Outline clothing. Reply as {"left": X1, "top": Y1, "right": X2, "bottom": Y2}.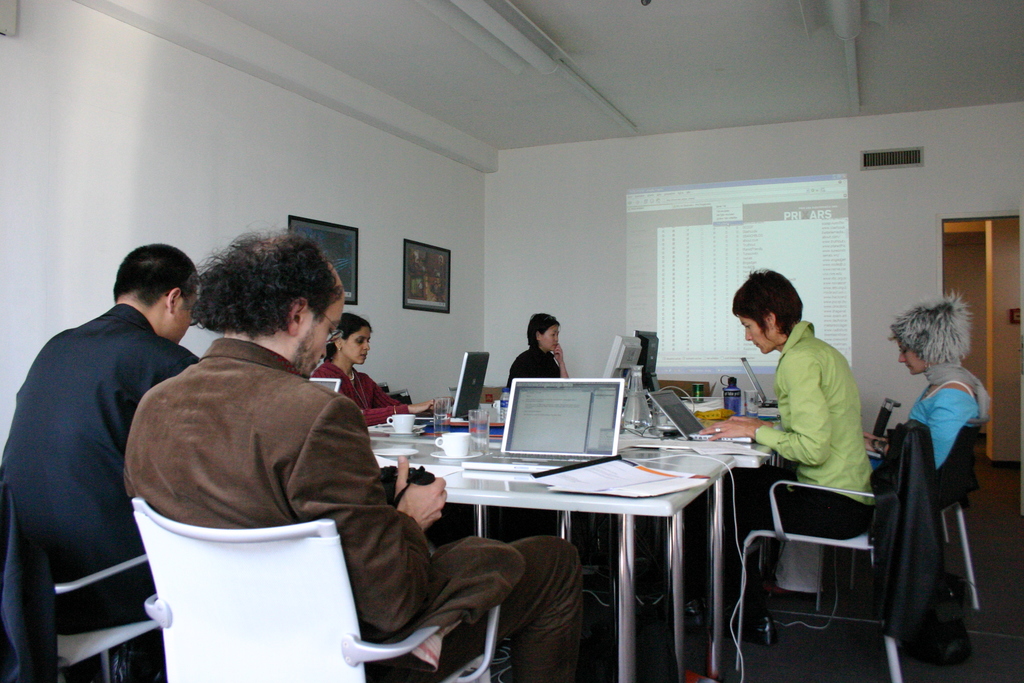
{"left": 121, "top": 339, "right": 582, "bottom": 682}.
